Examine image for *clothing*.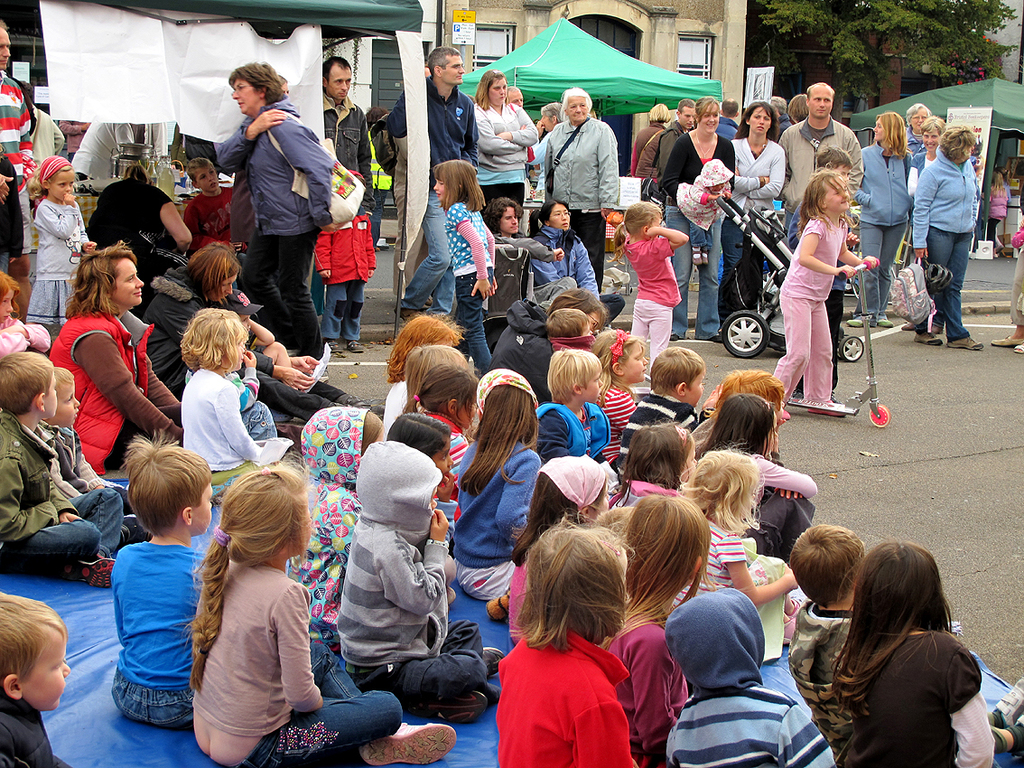
Examination result: 470 107 538 215.
